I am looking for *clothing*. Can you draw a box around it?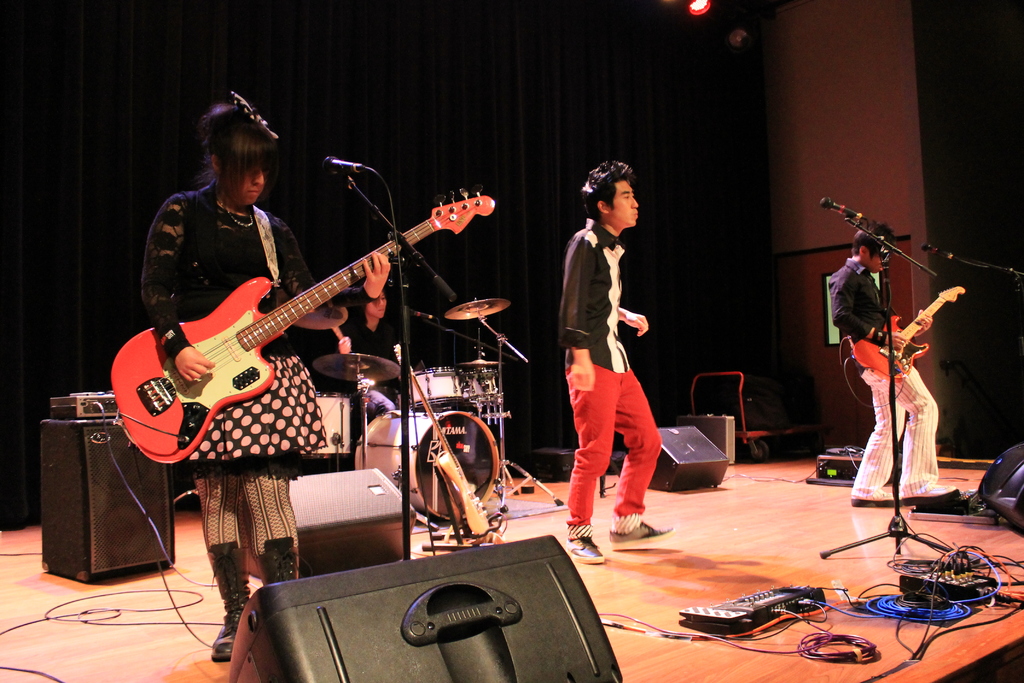
Sure, the bounding box is region(824, 255, 940, 506).
